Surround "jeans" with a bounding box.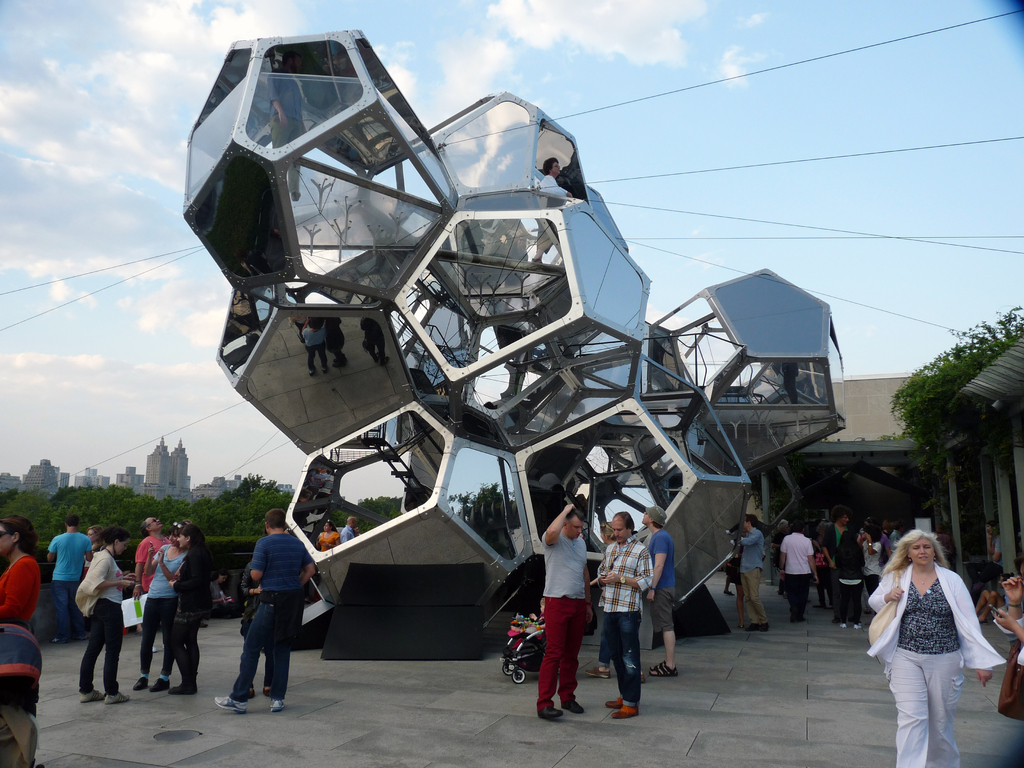
region(604, 613, 644, 701).
